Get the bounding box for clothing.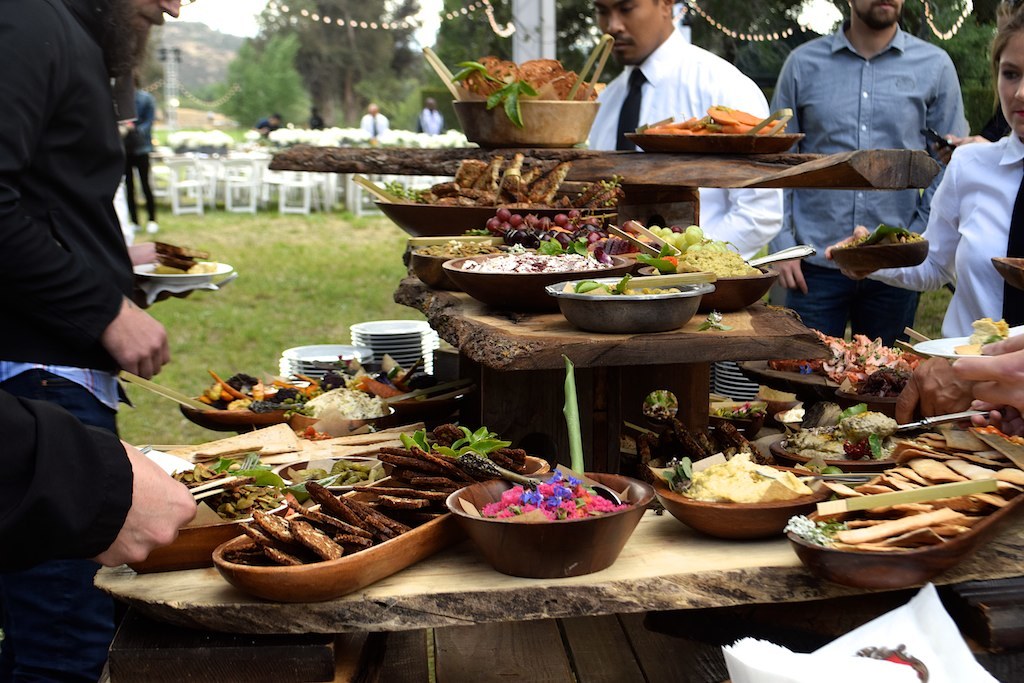
<bbox>362, 102, 382, 135</bbox>.
